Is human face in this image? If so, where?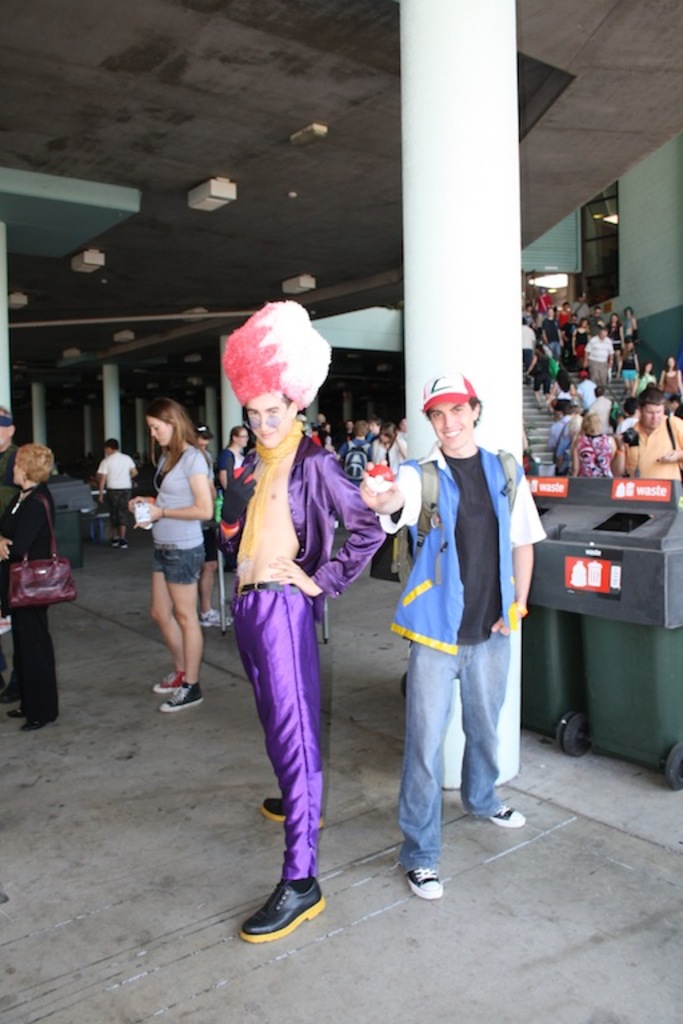
Yes, at 195:431:208:447.
